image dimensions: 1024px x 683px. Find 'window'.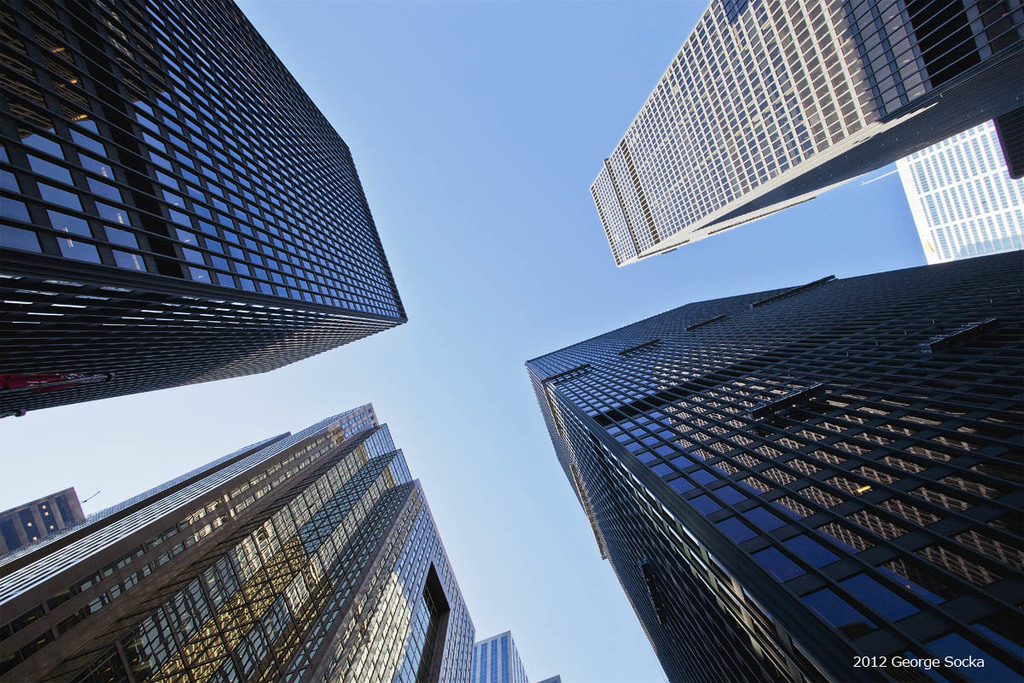
49, 209, 92, 238.
